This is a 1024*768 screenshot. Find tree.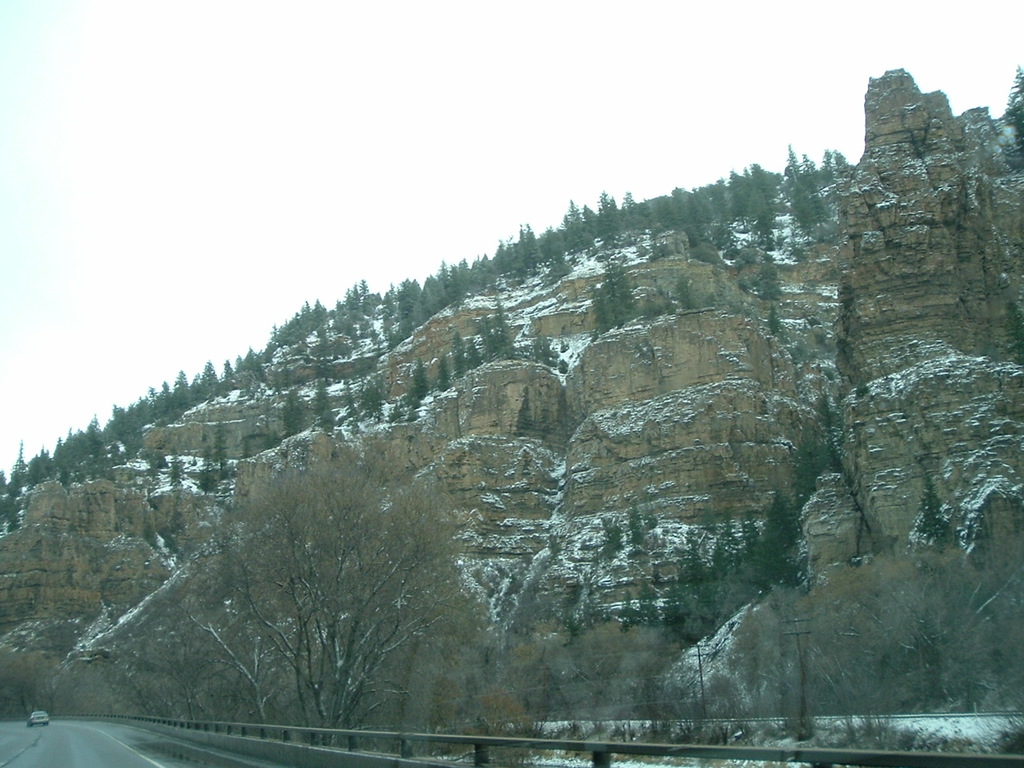
Bounding box: 219 426 489 744.
